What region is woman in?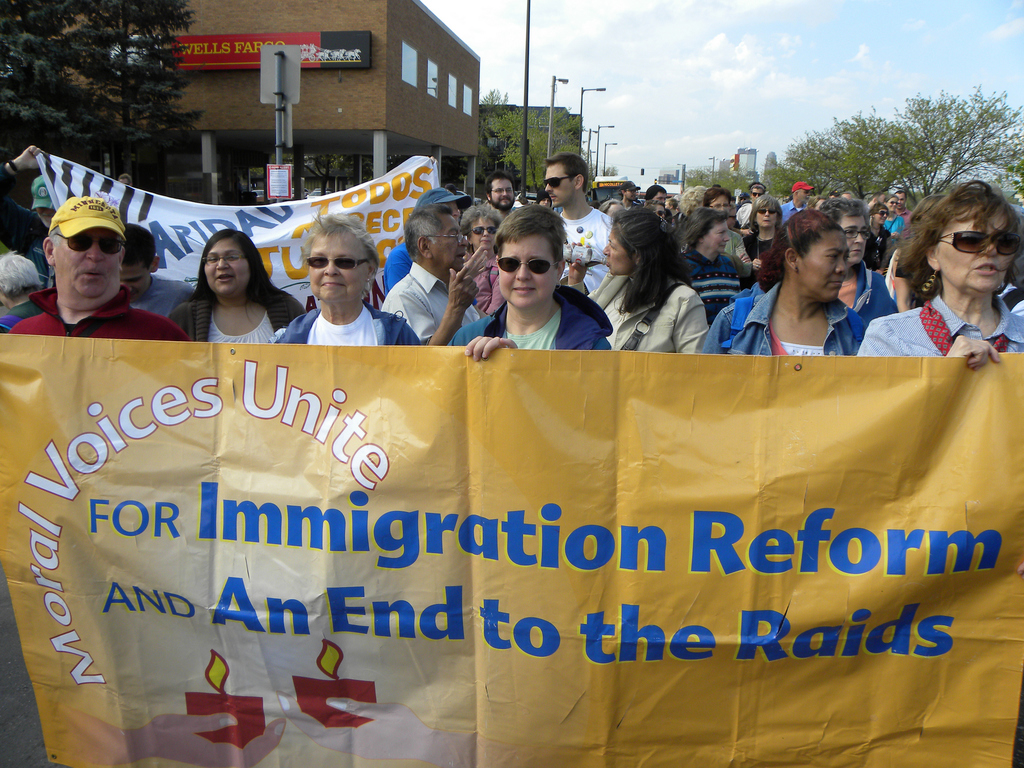
(816,196,903,332).
